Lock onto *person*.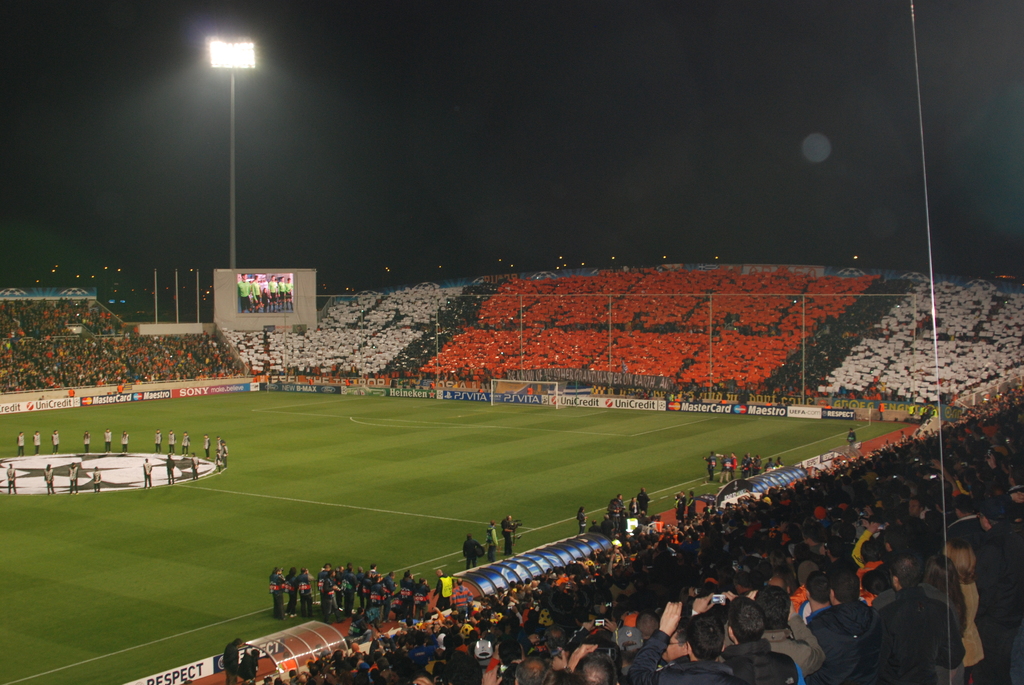
Locked: 181:432:187:451.
